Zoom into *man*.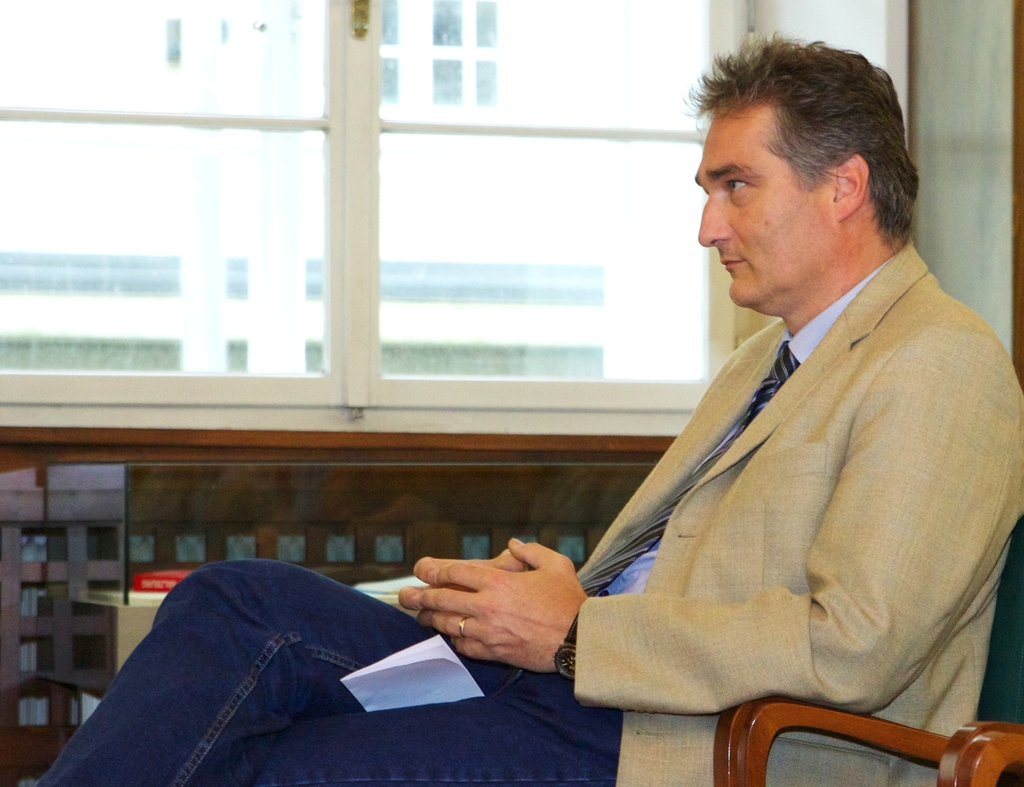
Zoom target: l=35, t=29, r=1023, b=786.
